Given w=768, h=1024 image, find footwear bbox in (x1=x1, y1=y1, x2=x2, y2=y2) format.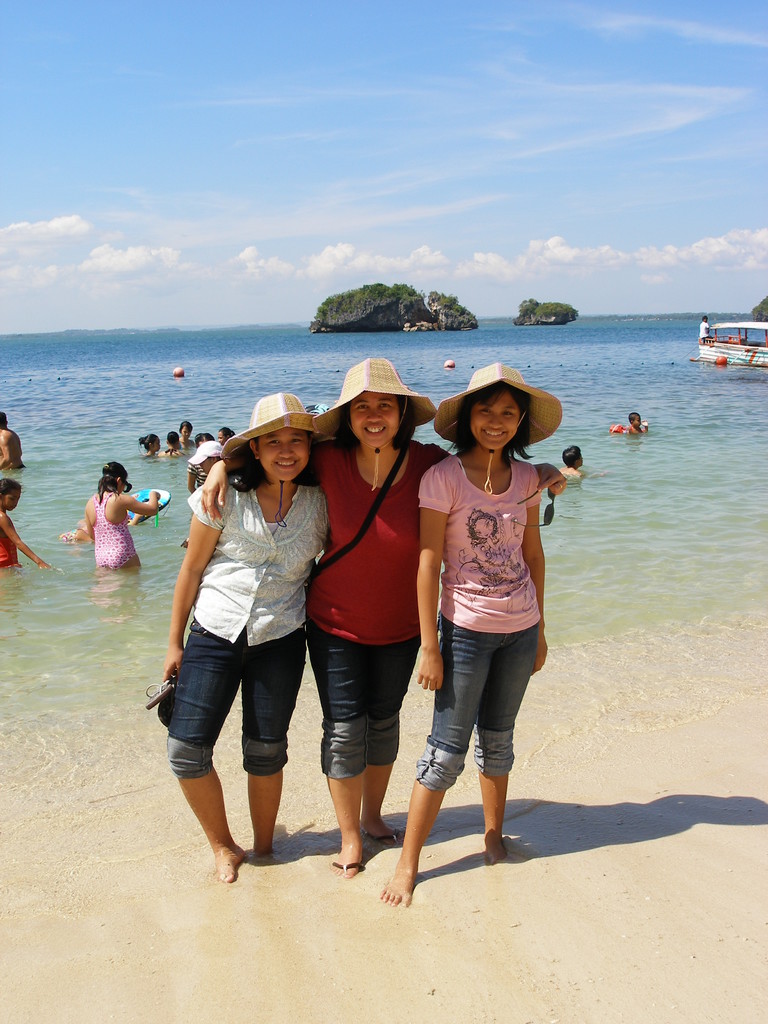
(x1=139, y1=676, x2=172, y2=717).
